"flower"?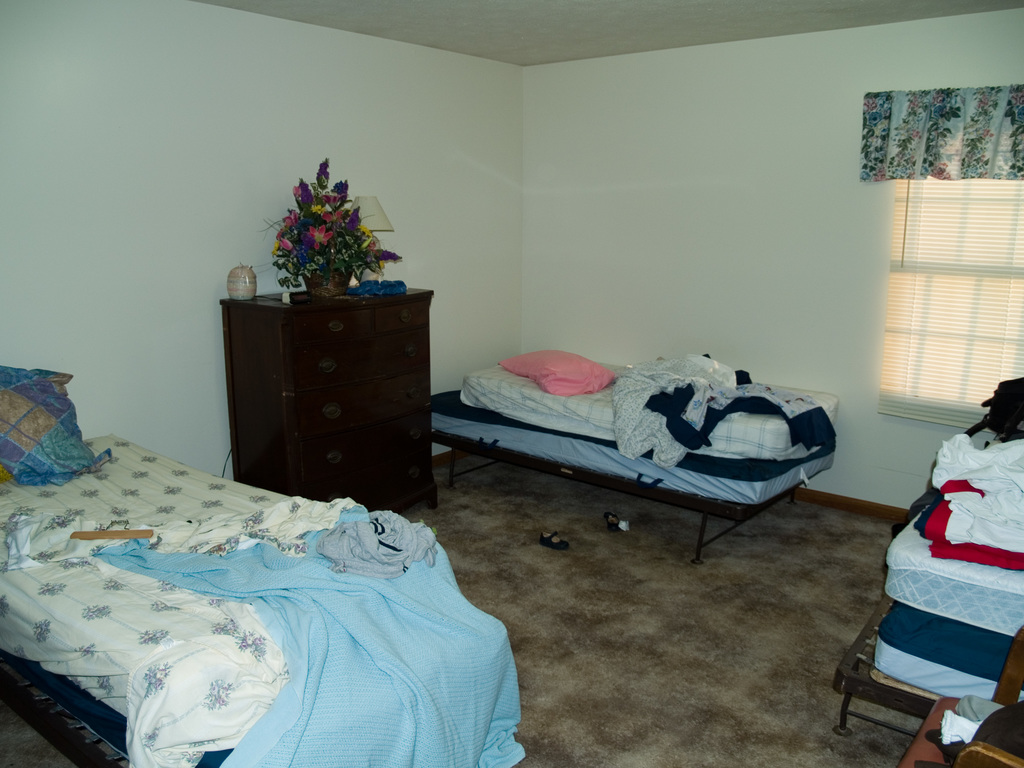
crop(312, 223, 332, 251)
